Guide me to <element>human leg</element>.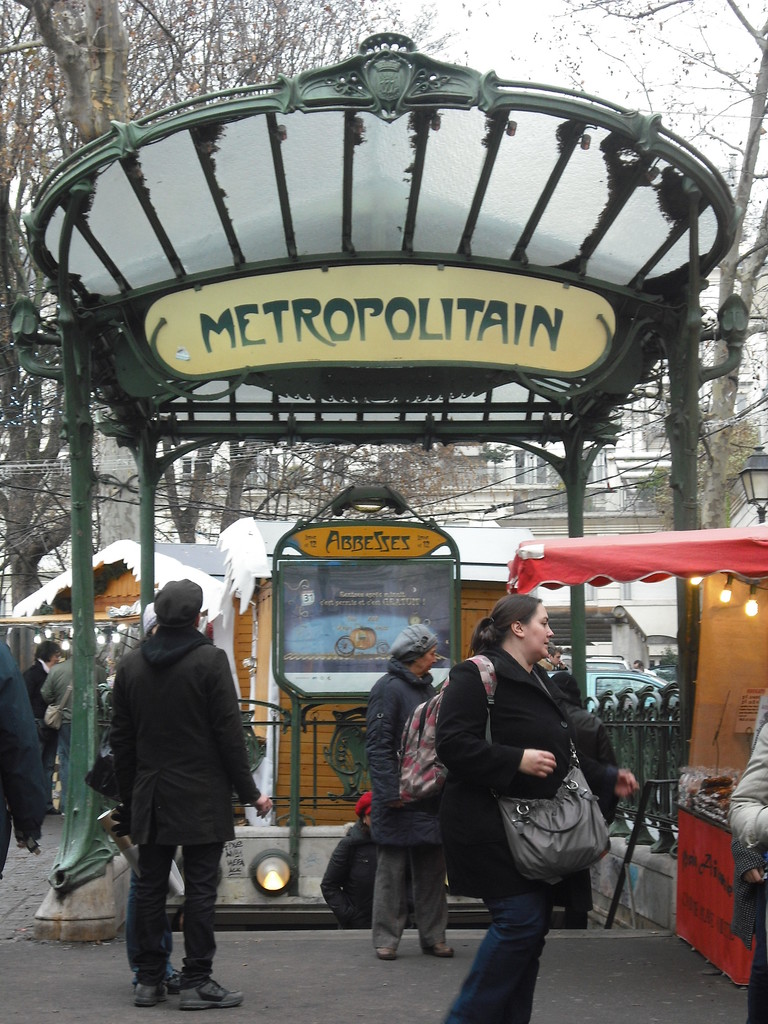
Guidance: 442:841:554:1021.
